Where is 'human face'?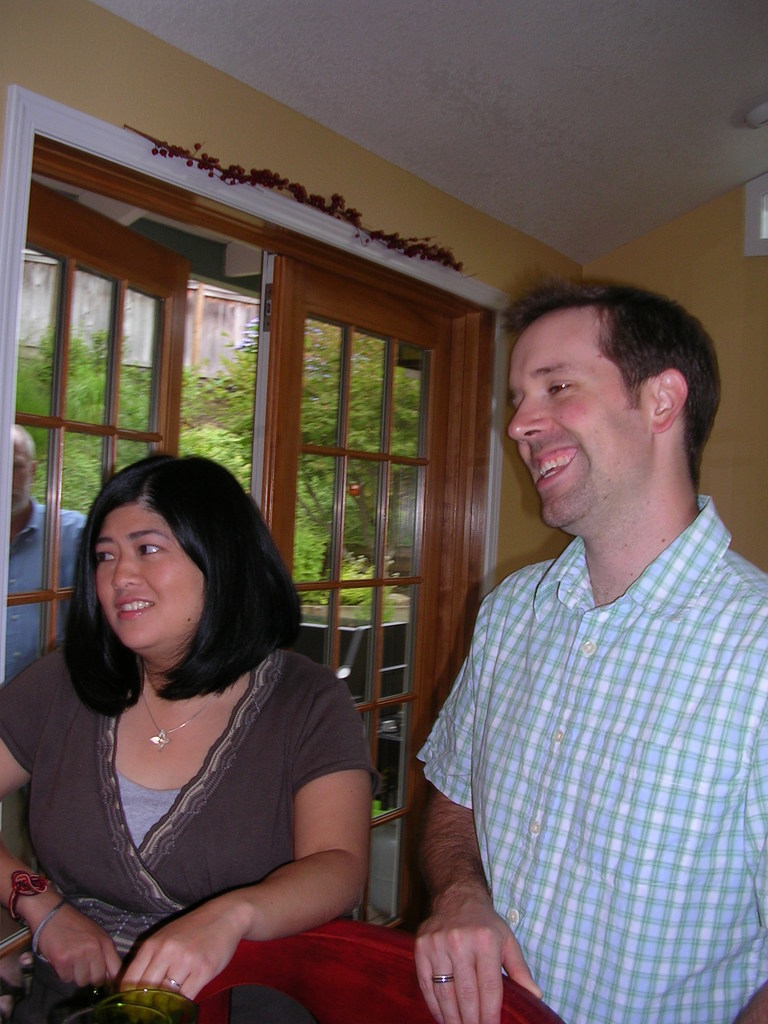
(506, 317, 651, 524).
